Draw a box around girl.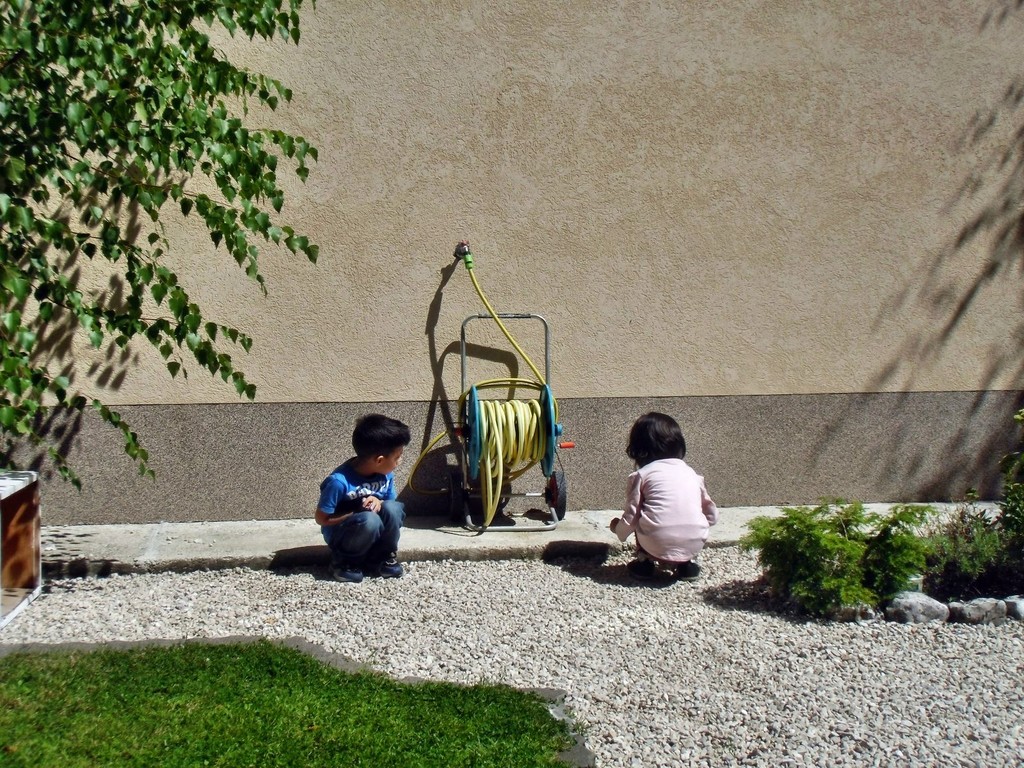
609/404/717/577.
